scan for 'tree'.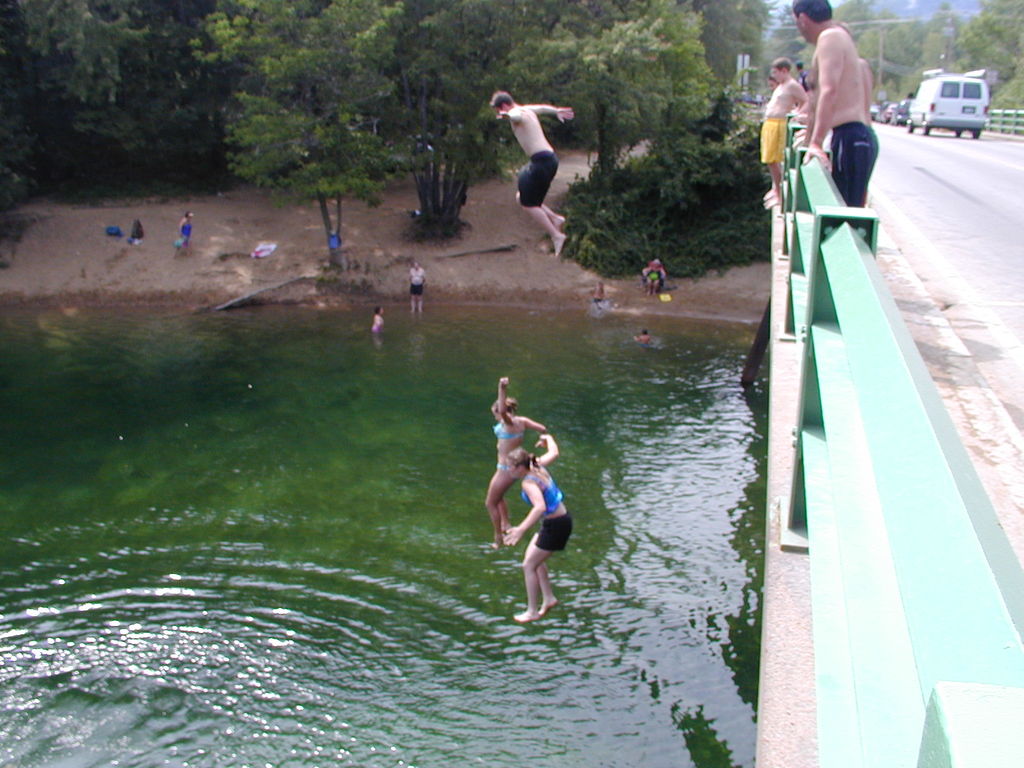
Scan result: crop(869, 13, 938, 76).
